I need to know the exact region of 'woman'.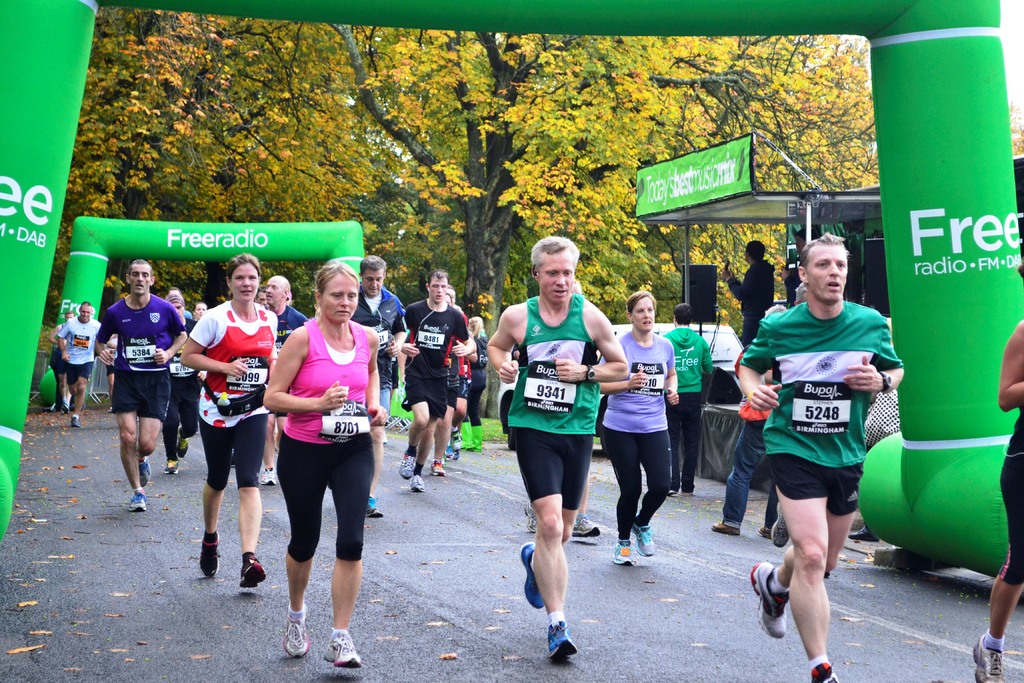
Region: [257,254,380,638].
